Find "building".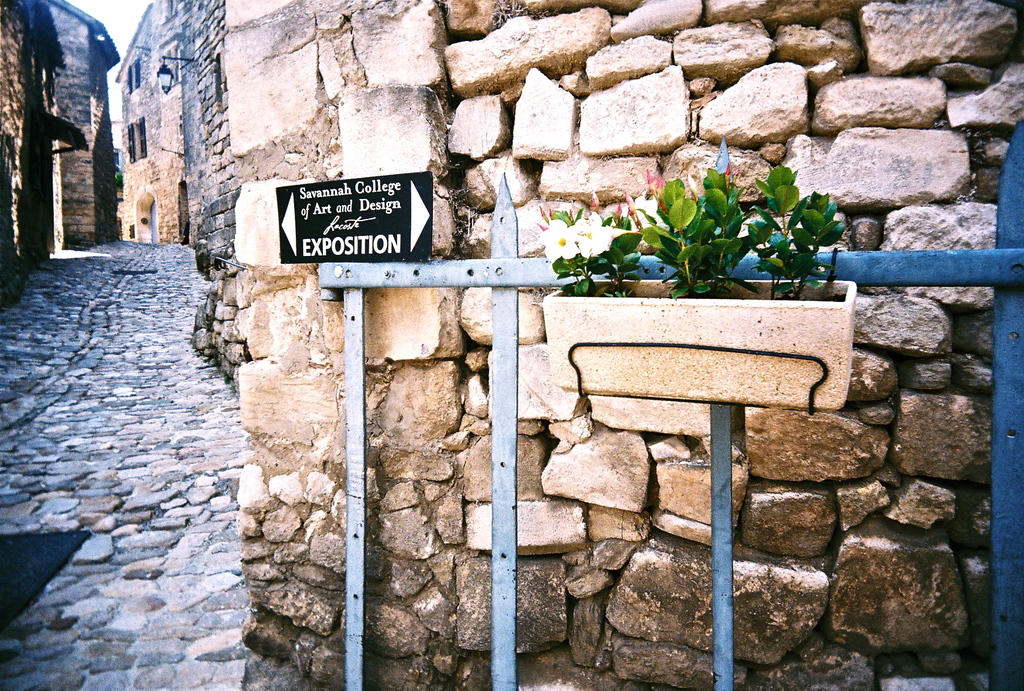
<bbox>34, 0, 122, 250</bbox>.
